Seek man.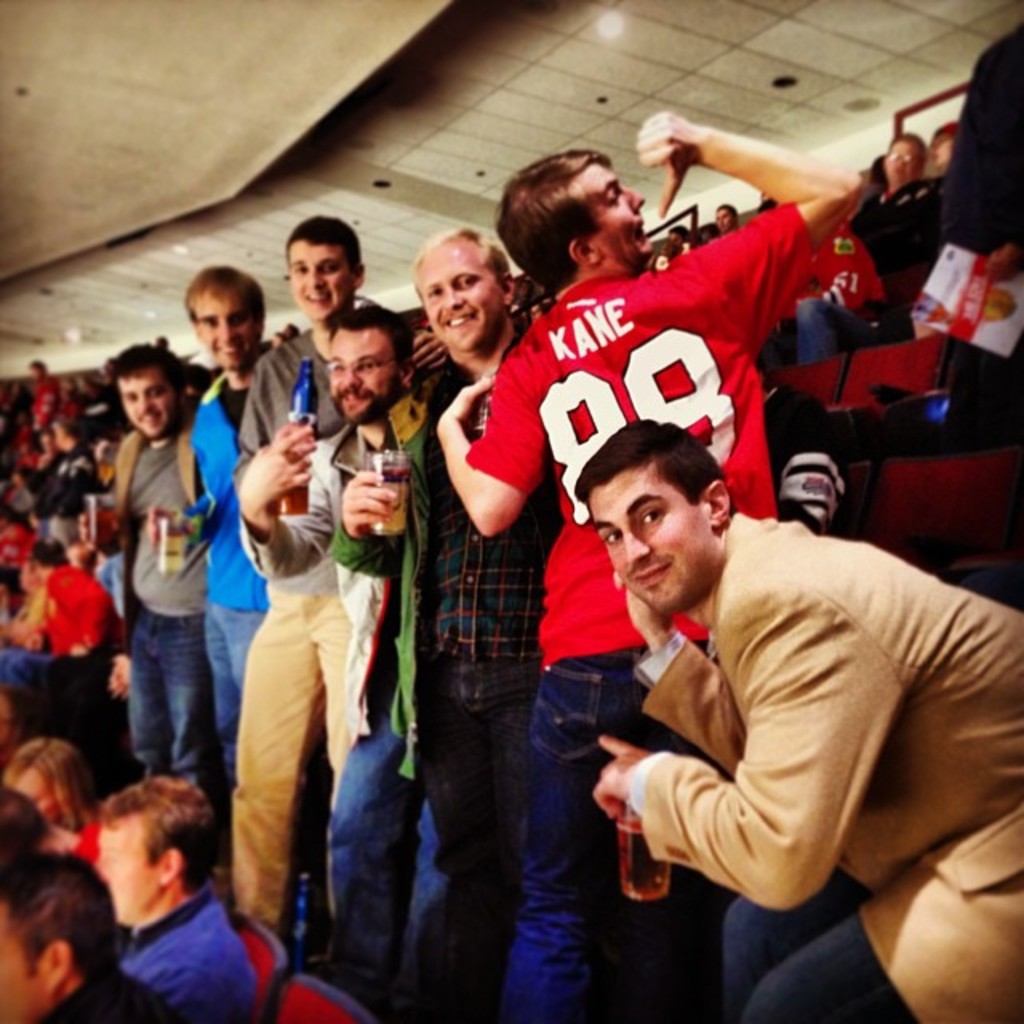
<region>181, 267, 301, 808</region>.
